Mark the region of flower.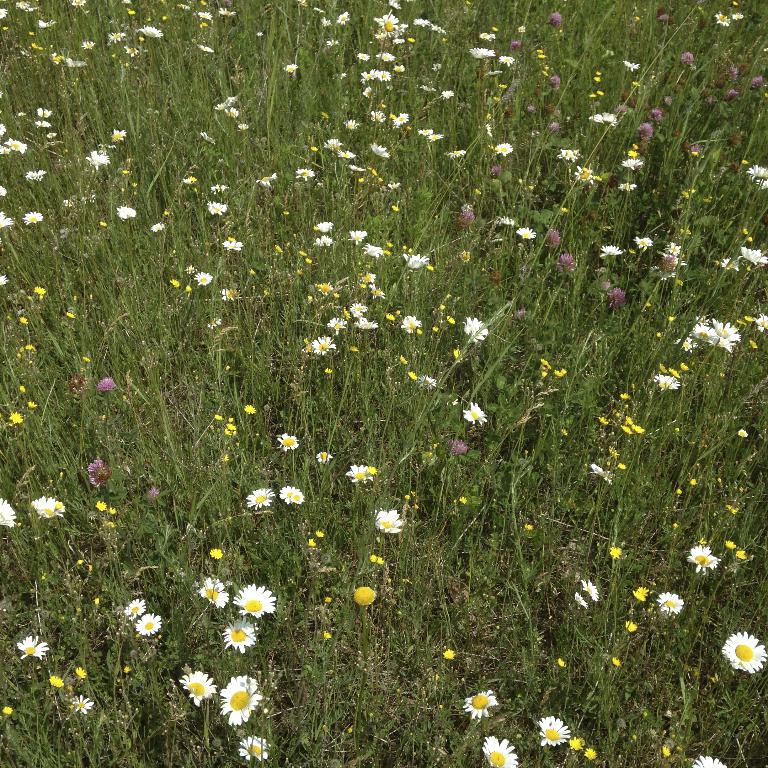
Region: detection(541, 69, 545, 72).
